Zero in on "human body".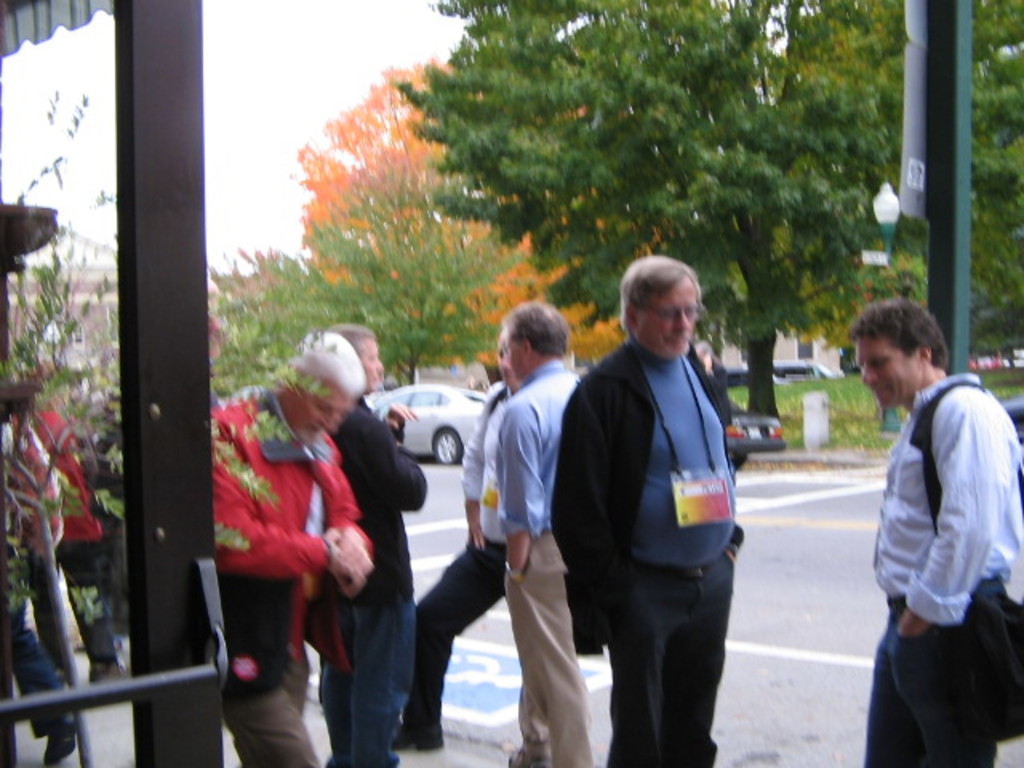
Zeroed in: bbox(482, 299, 603, 765).
